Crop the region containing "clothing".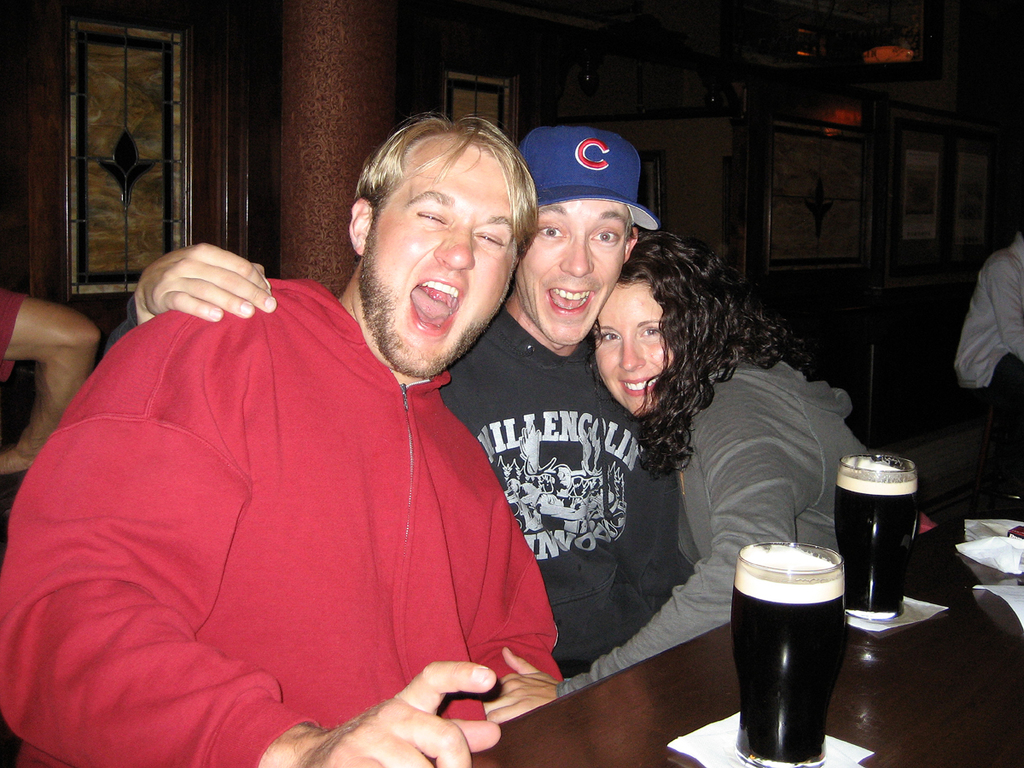
Crop region: pyautogui.locateOnScreen(438, 303, 648, 680).
